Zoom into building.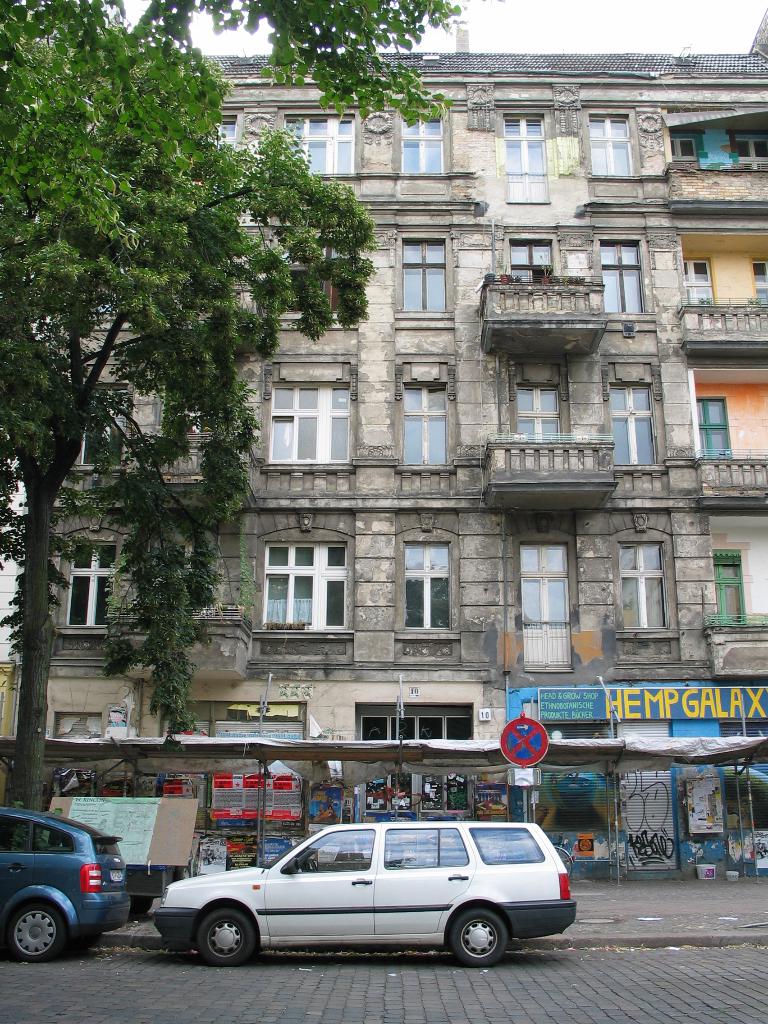
Zoom target: [left=0, top=6, right=767, bottom=883].
